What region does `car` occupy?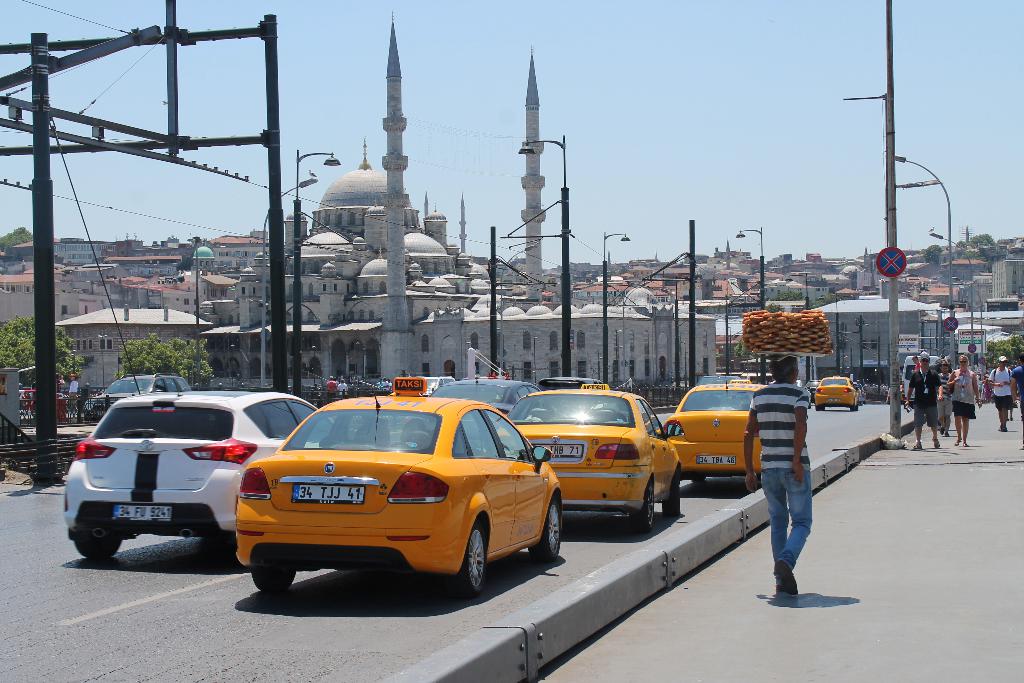
(left=82, top=367, right=192, bottom=422).
